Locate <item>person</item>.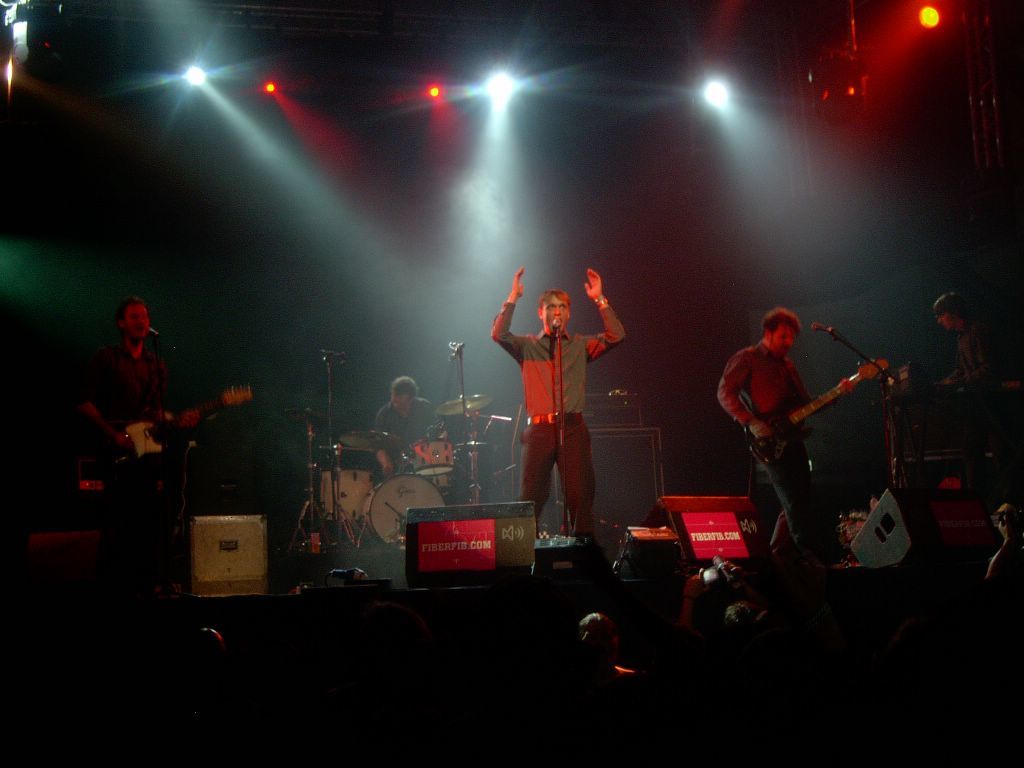
Bounding box: pyautogui.locateOnScreen(370, 376, 448, 477).
